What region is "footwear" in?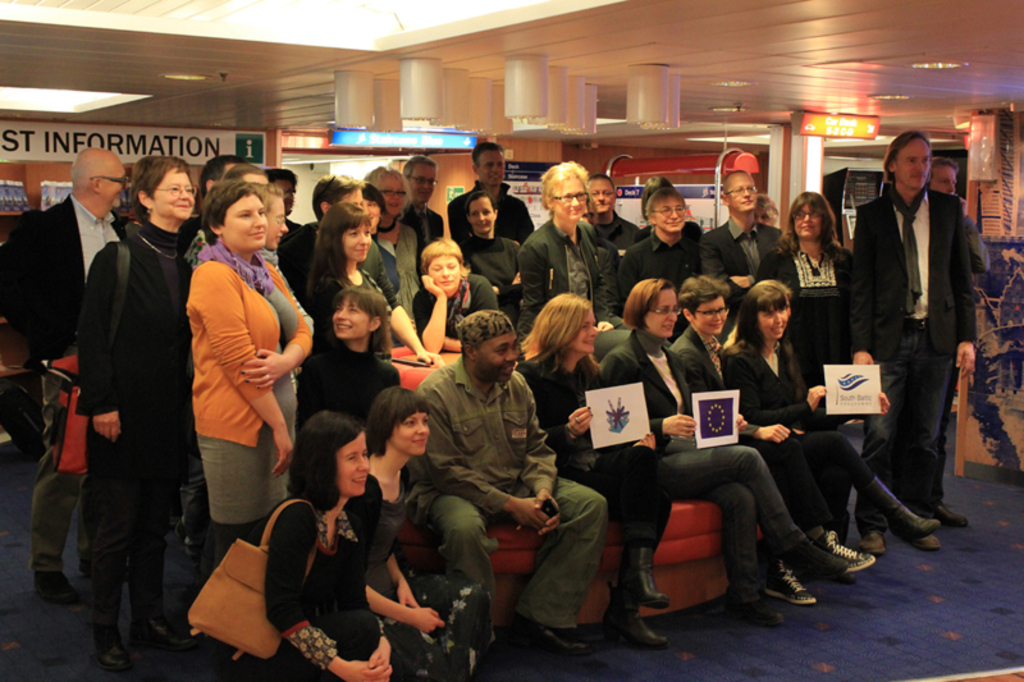
905,535,938,548.
